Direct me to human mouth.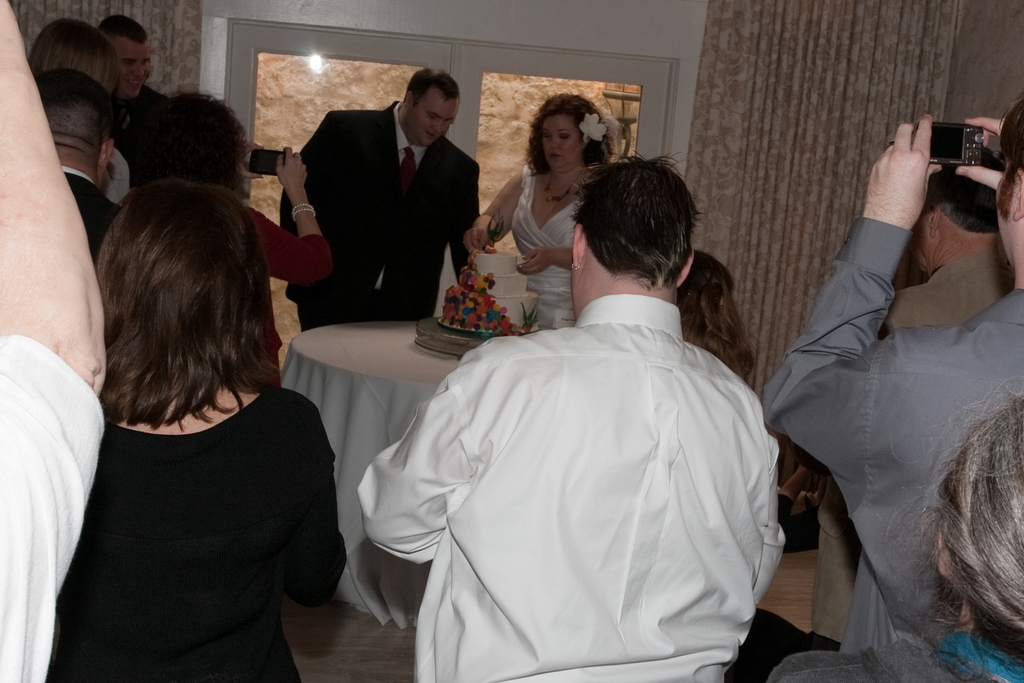
Direction: pyautogui.locateOnScreen(426, 131, 435, 138).
